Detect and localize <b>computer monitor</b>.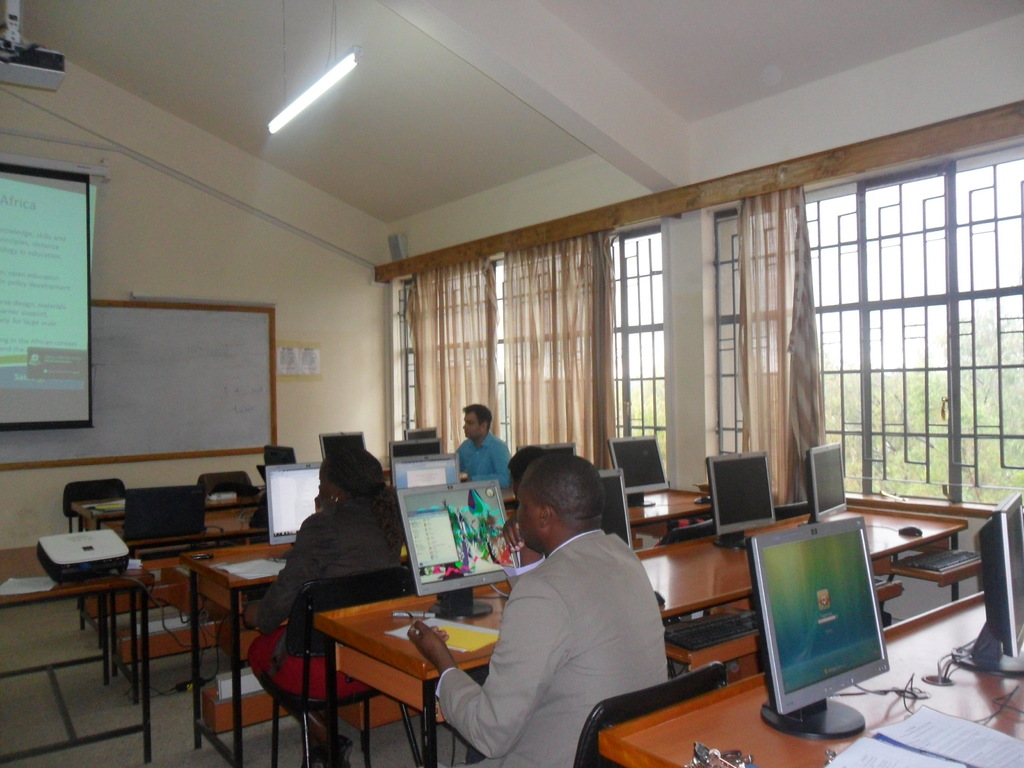
Localized at {"left": 385, "top": 455, "right": 461, "bottom": 495}.
